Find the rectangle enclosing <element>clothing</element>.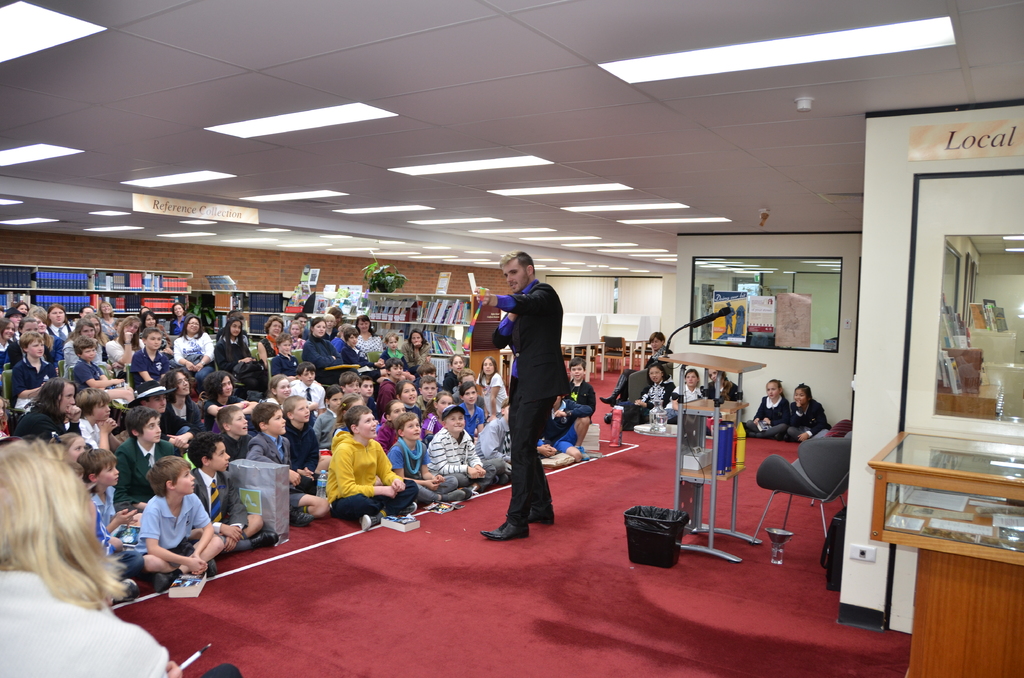
bbox=(479, 416, 509, 465).
